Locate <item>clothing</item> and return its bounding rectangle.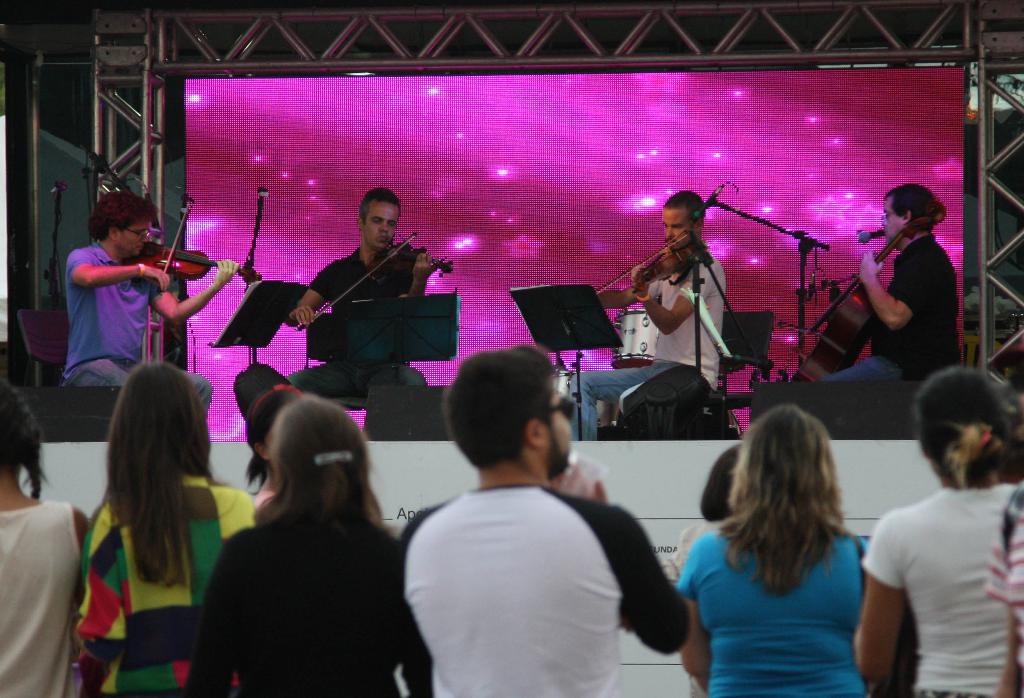
select_region(397, 432, 660, 690).
